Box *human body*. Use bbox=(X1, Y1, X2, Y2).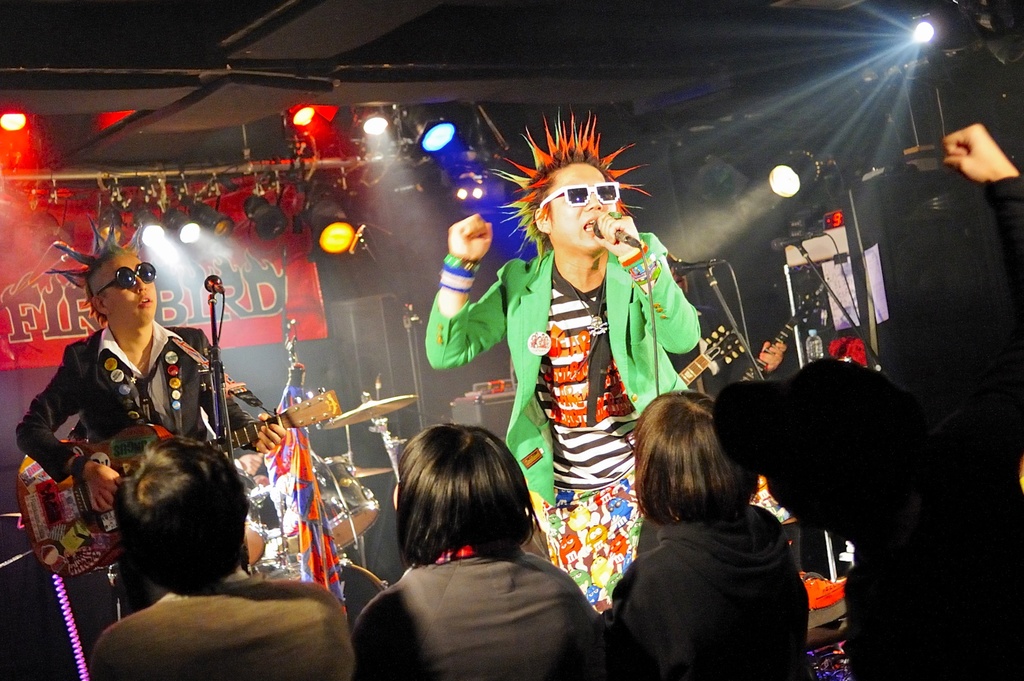
bbox=(424, 105, 700, 602).
